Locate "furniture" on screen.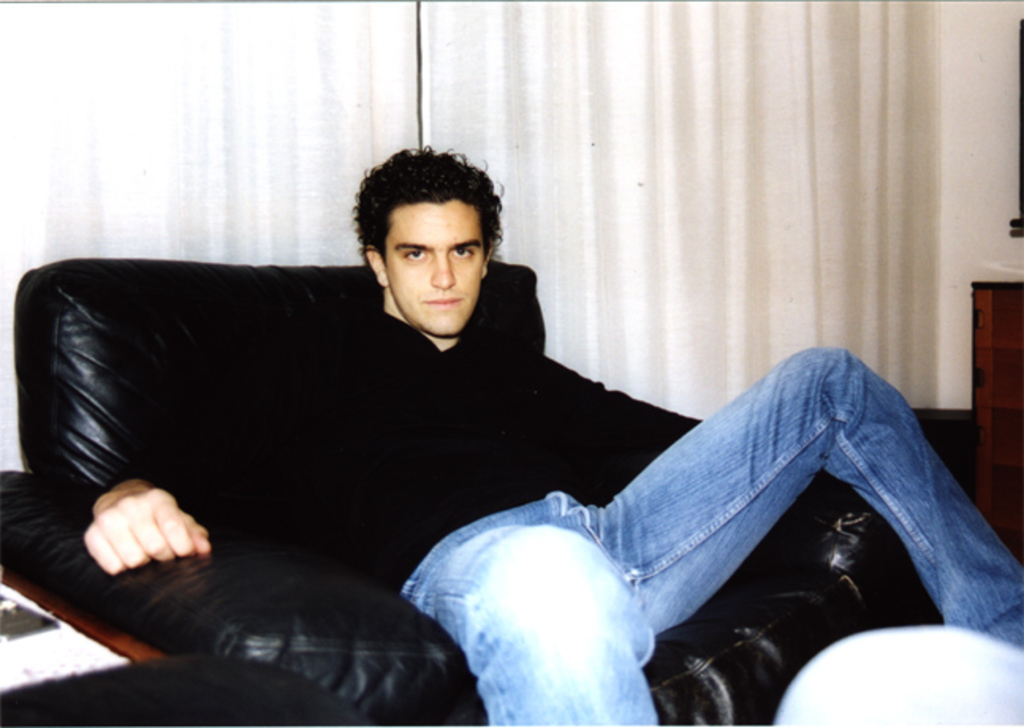
On screen at left=0, top=657, right=367, bottom=726.
